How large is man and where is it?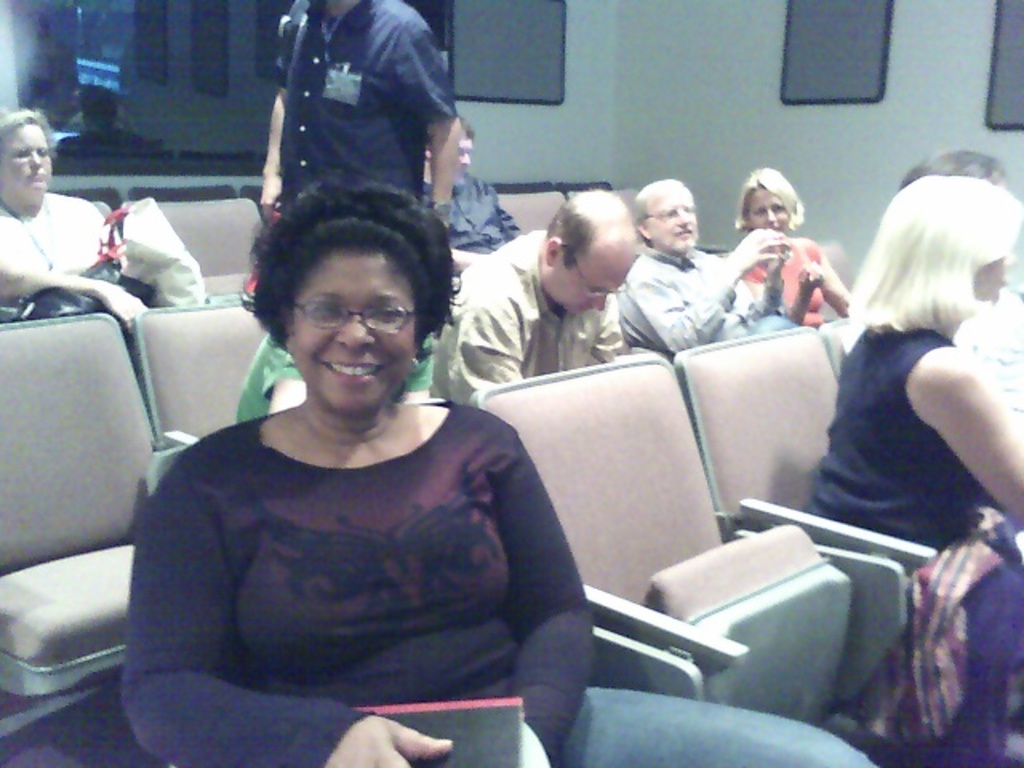
Bounding box: 256 0 461 200.
